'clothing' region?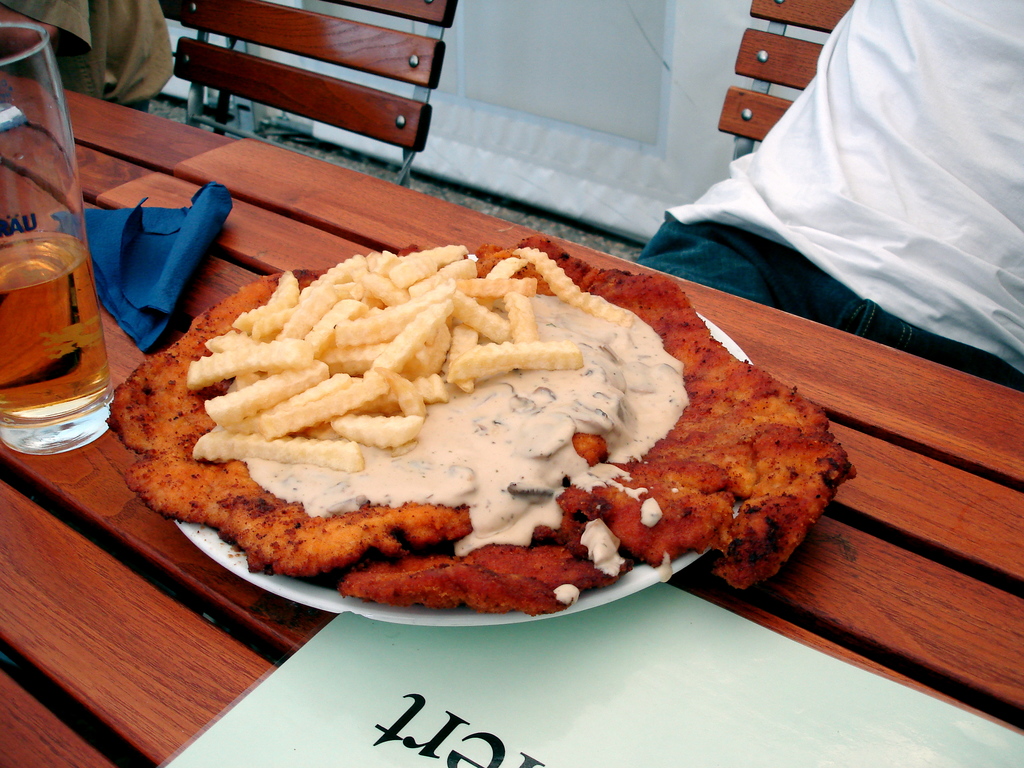
Rect(628, 0, 1023, 388)
